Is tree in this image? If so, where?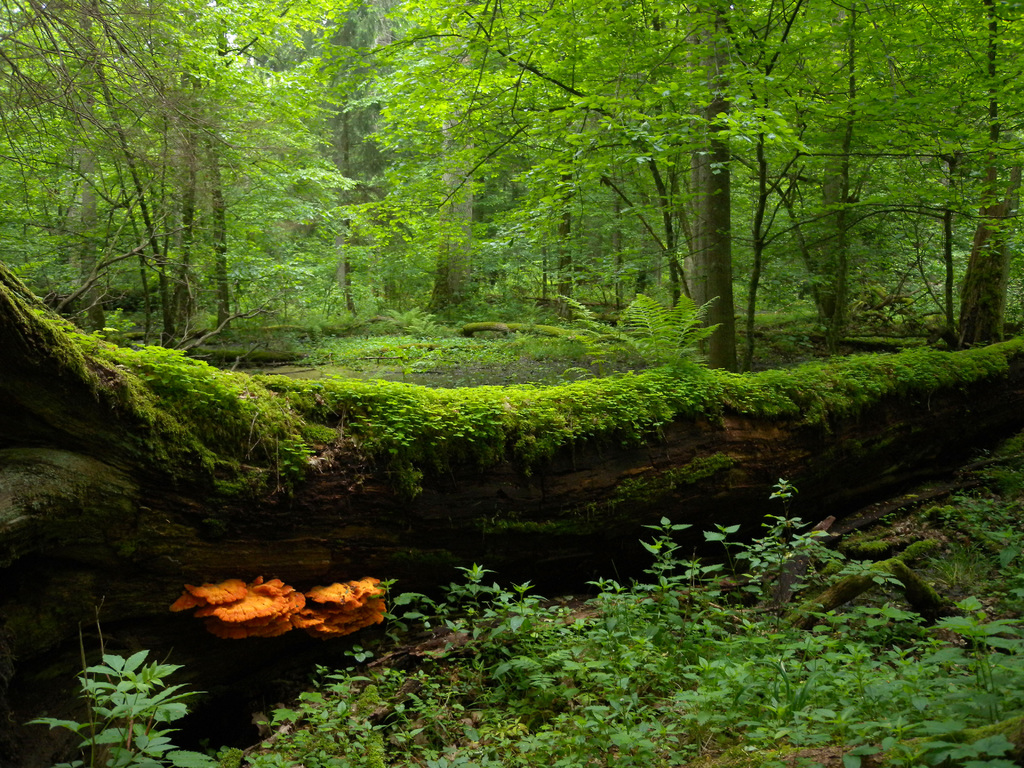
Yes, at <box>881,0,1023,338</box>.
